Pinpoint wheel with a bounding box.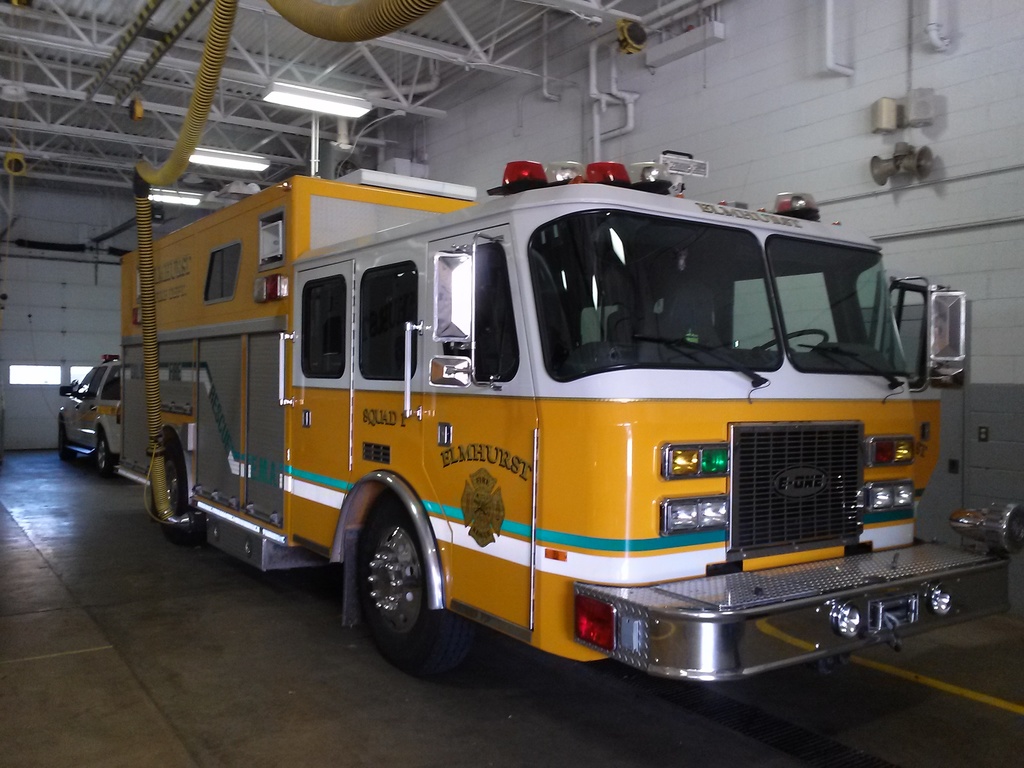
758,326,833,353.
